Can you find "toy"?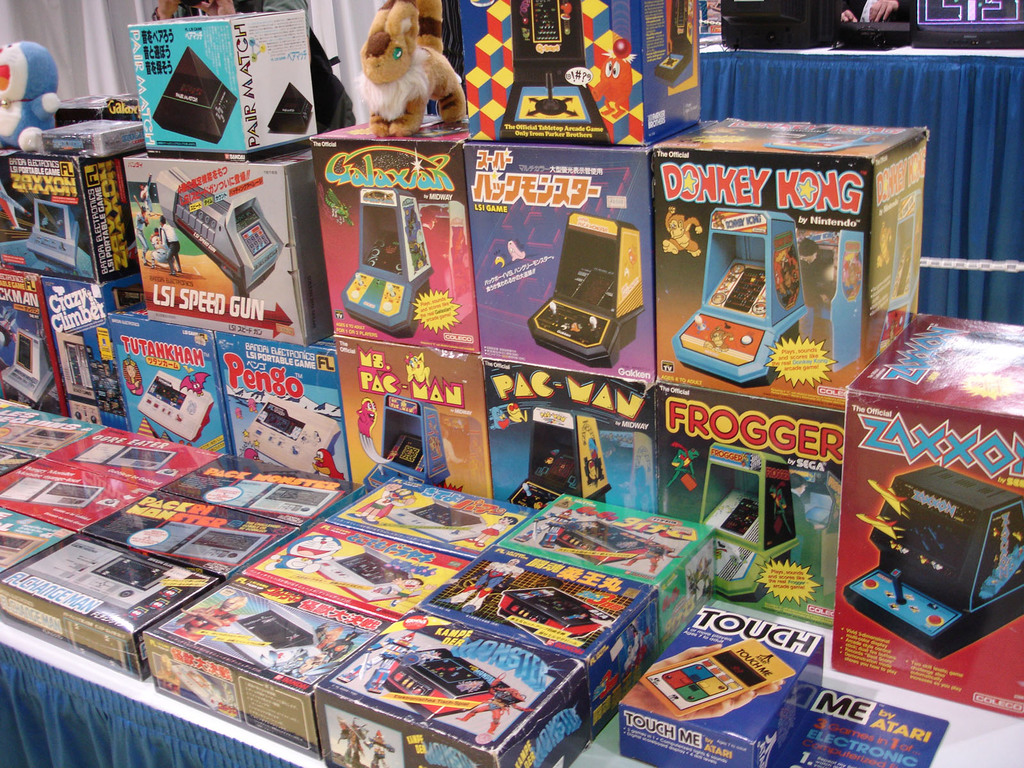
Yes, bounding box: bbox=(0, 182, 30, 230).
